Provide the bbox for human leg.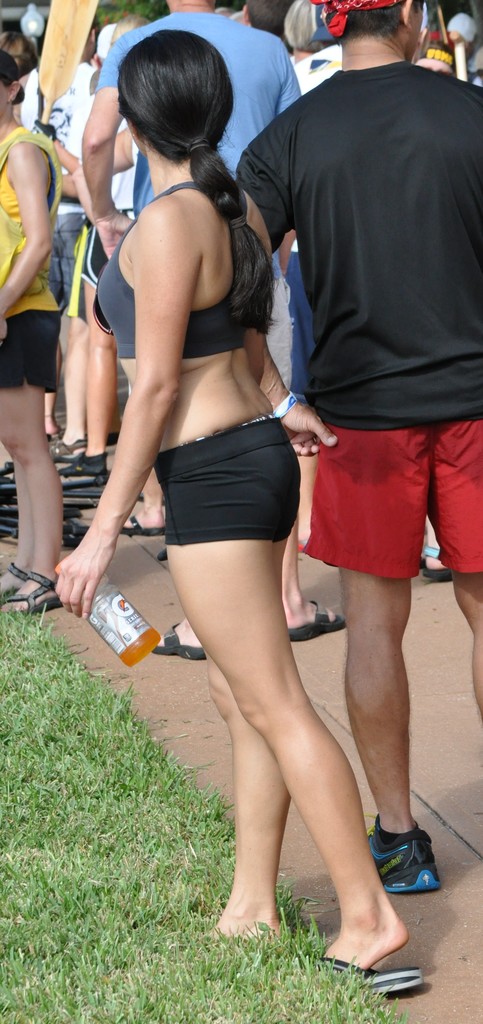
bbox=[332, 371, 416, 900].
